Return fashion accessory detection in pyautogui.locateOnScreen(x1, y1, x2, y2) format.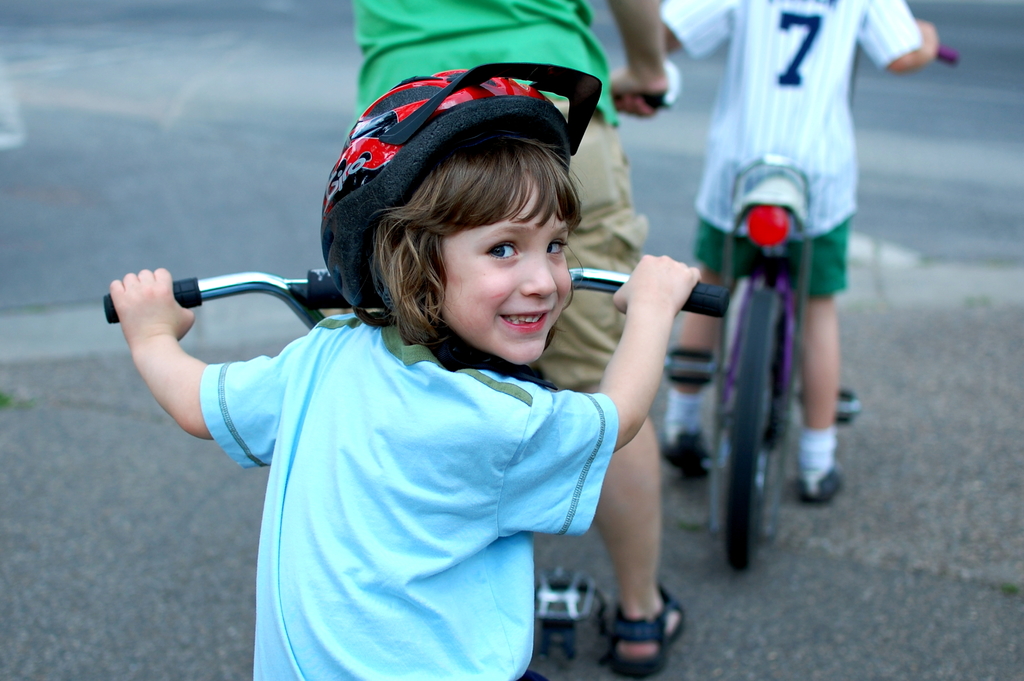
pyautogui.locateOnScreen(658, 423, 714, 477).
